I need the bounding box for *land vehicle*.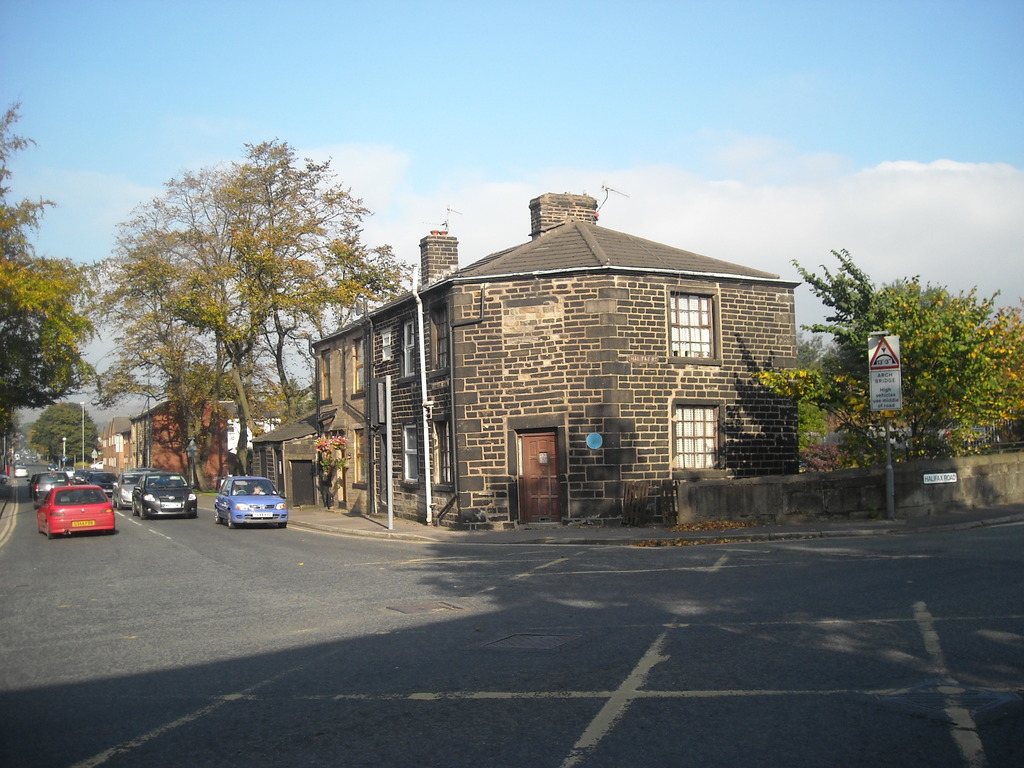
Here it is: l=35, t=485, r=116, b=539.
